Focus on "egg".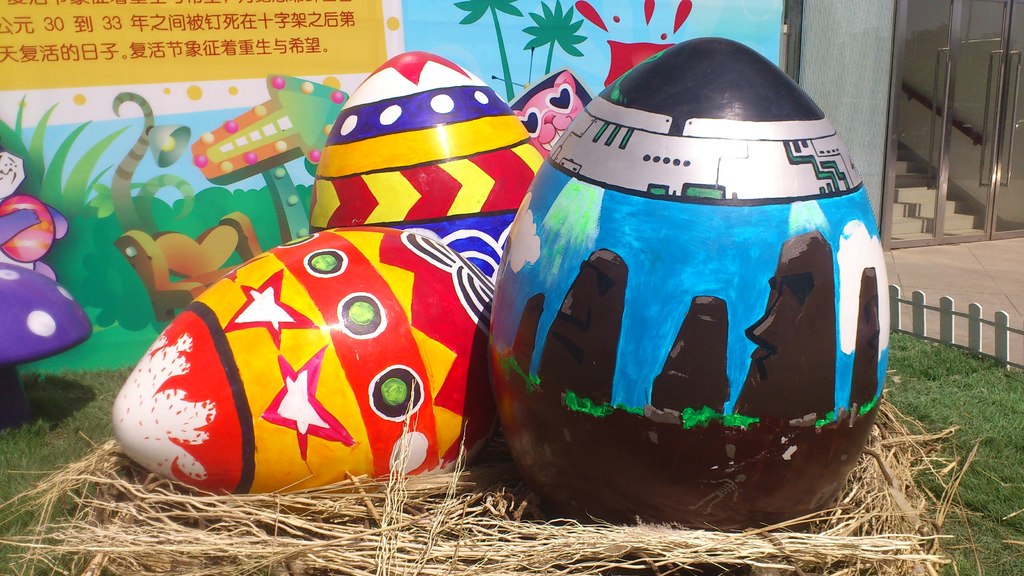
Focused at left=110, top=223, right=496, bottom=492.
